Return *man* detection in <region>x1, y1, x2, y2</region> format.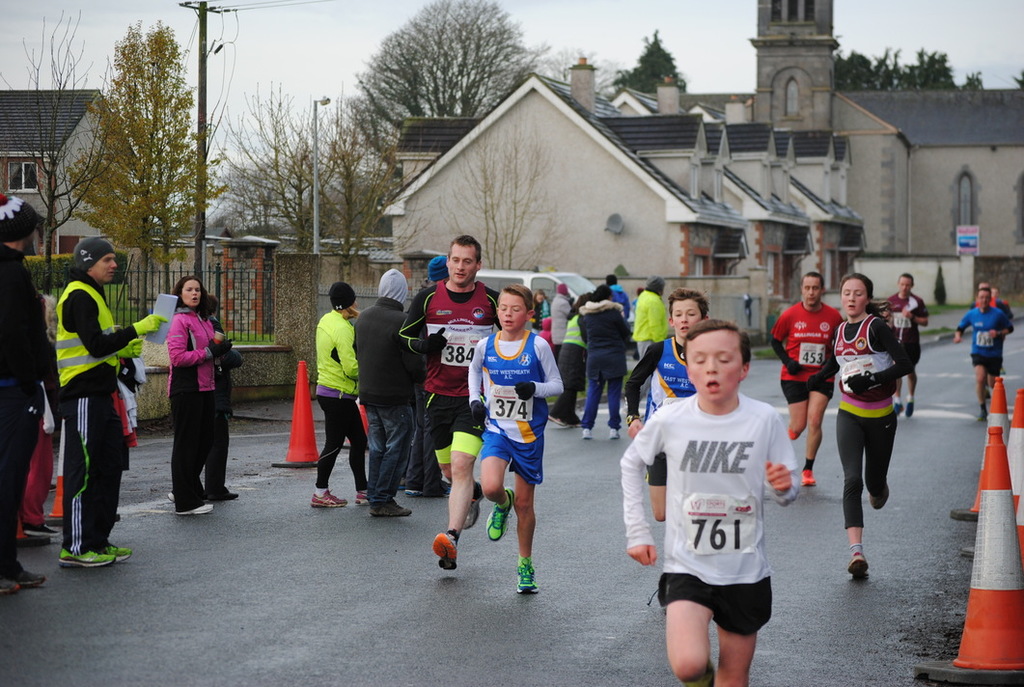
<region>0, 189, 55, 592</region>.
